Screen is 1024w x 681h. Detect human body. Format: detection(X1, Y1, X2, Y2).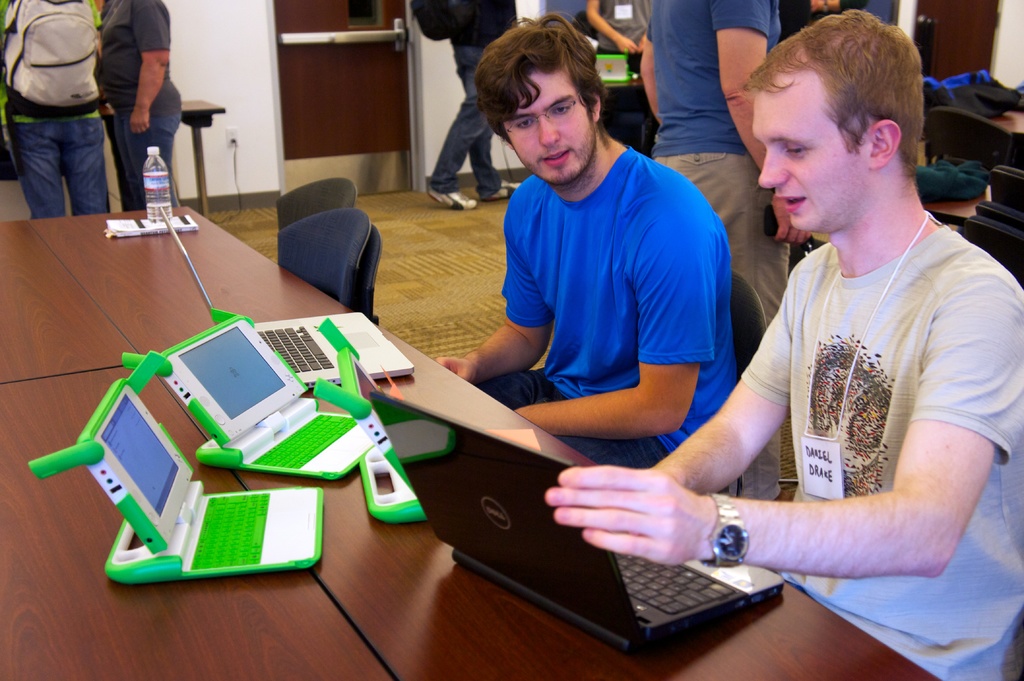
detection(95, 2, 182, 204).
